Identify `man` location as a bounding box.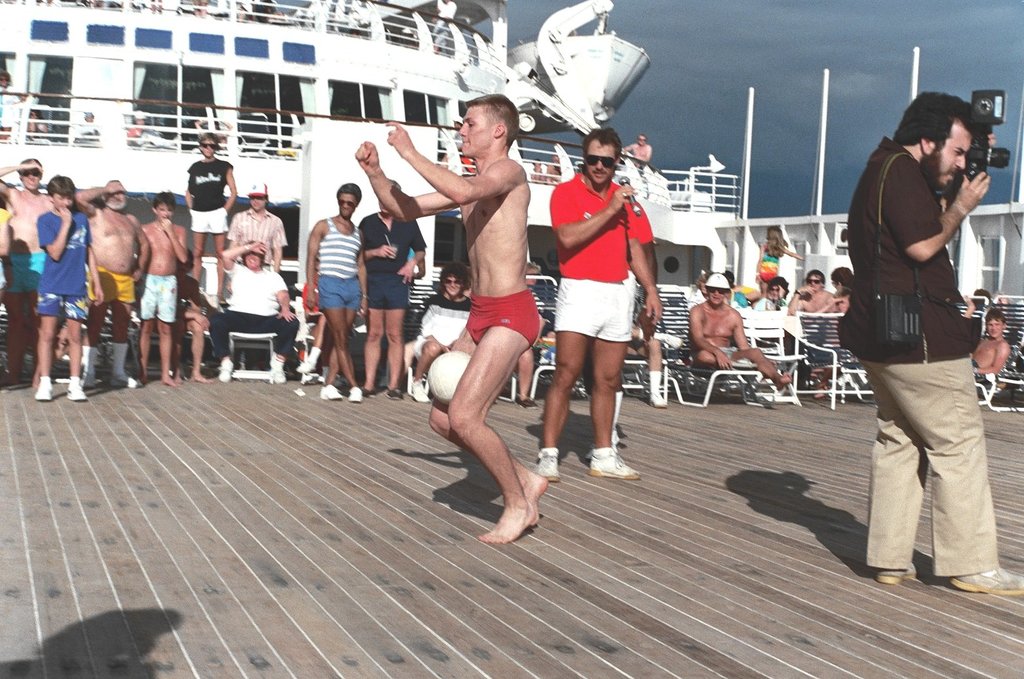
<region>537, 121, 666, 489</region>.
